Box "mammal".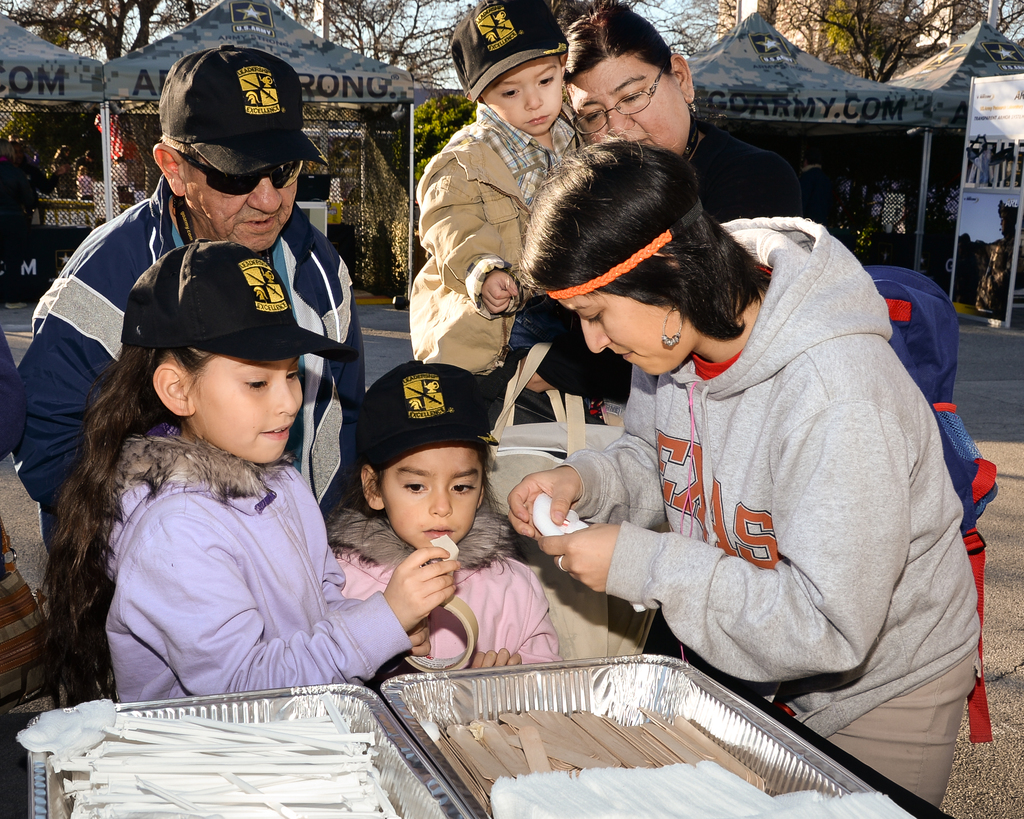
crop(10, 44, 368, 557).
